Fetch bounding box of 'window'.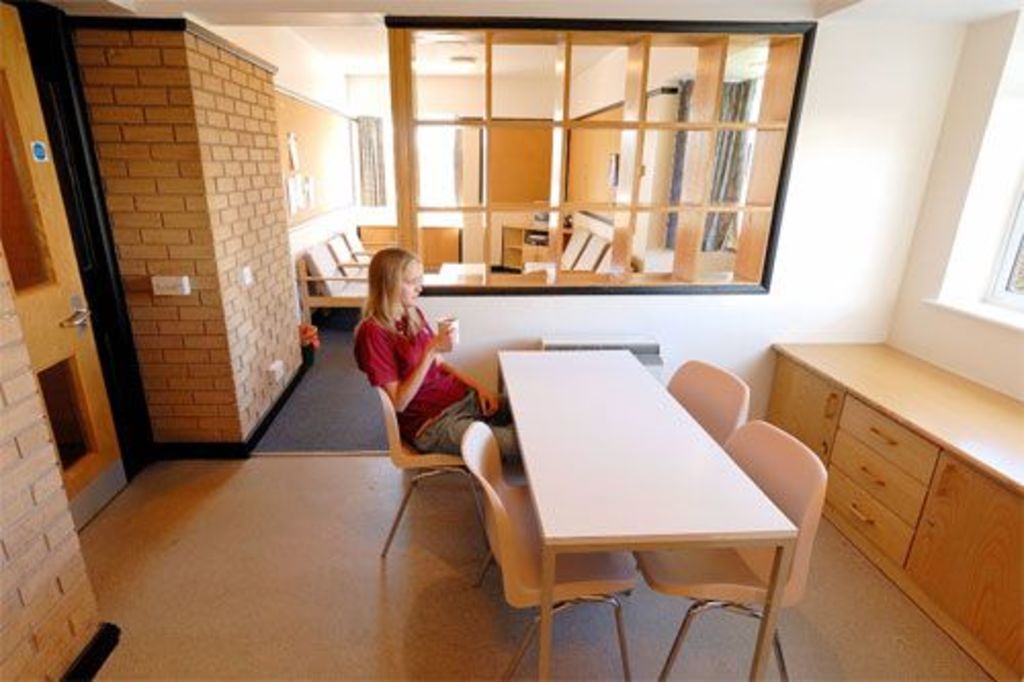
Bbox: Rect(983, 180, 1022, 315).
